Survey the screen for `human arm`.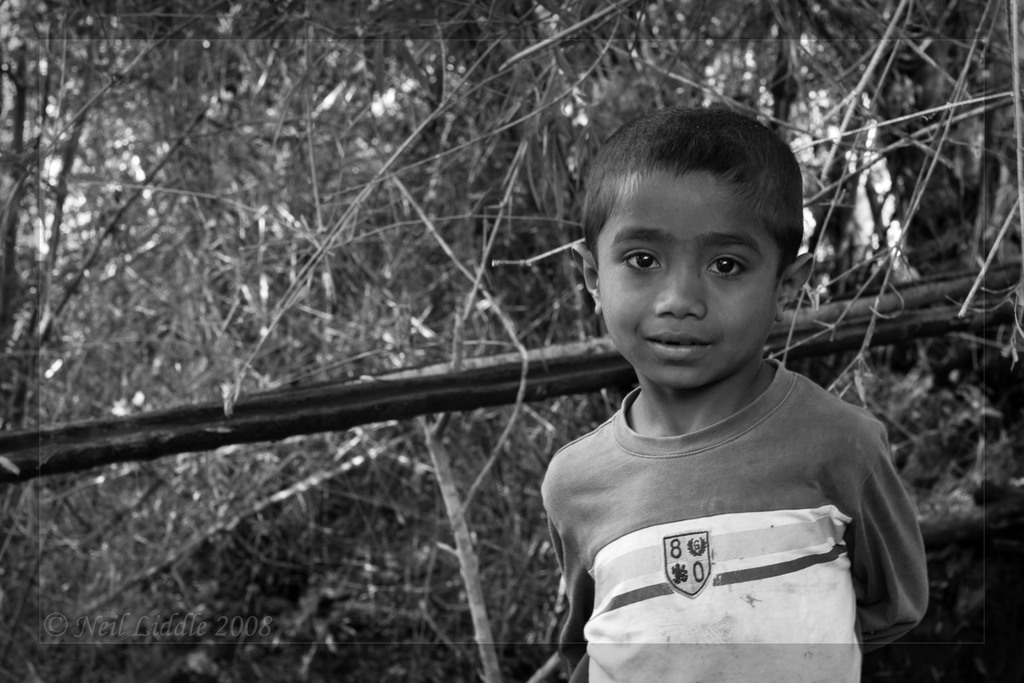
Survey found: 845, 415, 930, 661.
